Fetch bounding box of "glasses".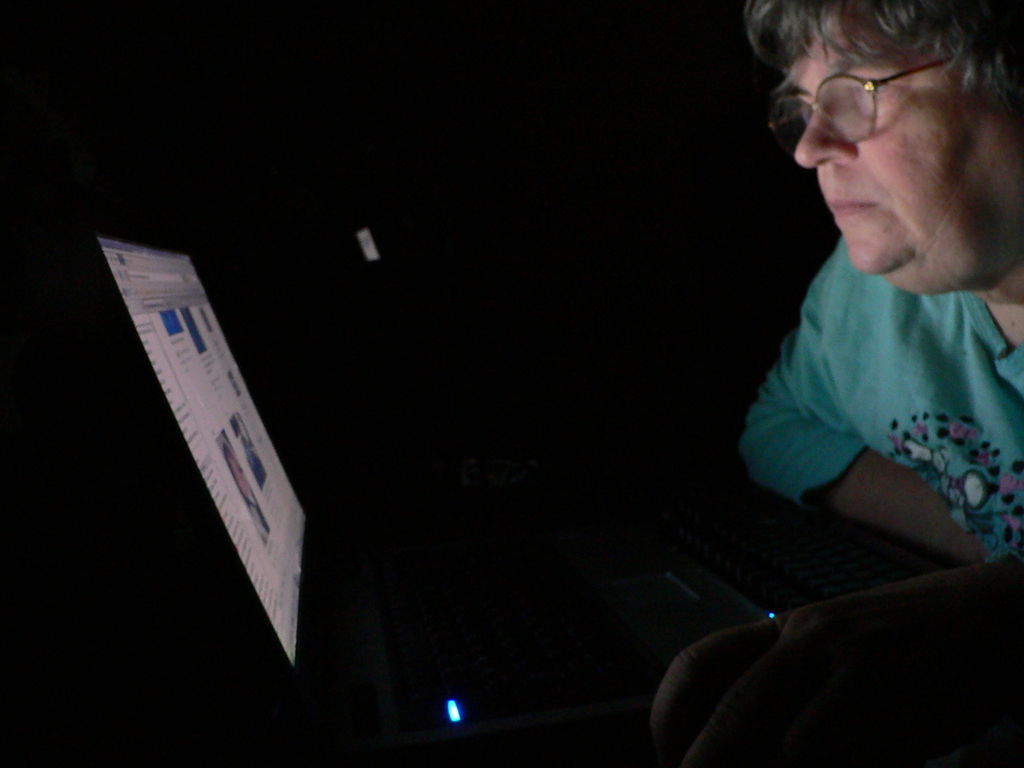
Bbox: [762, 54, 954, 157].
